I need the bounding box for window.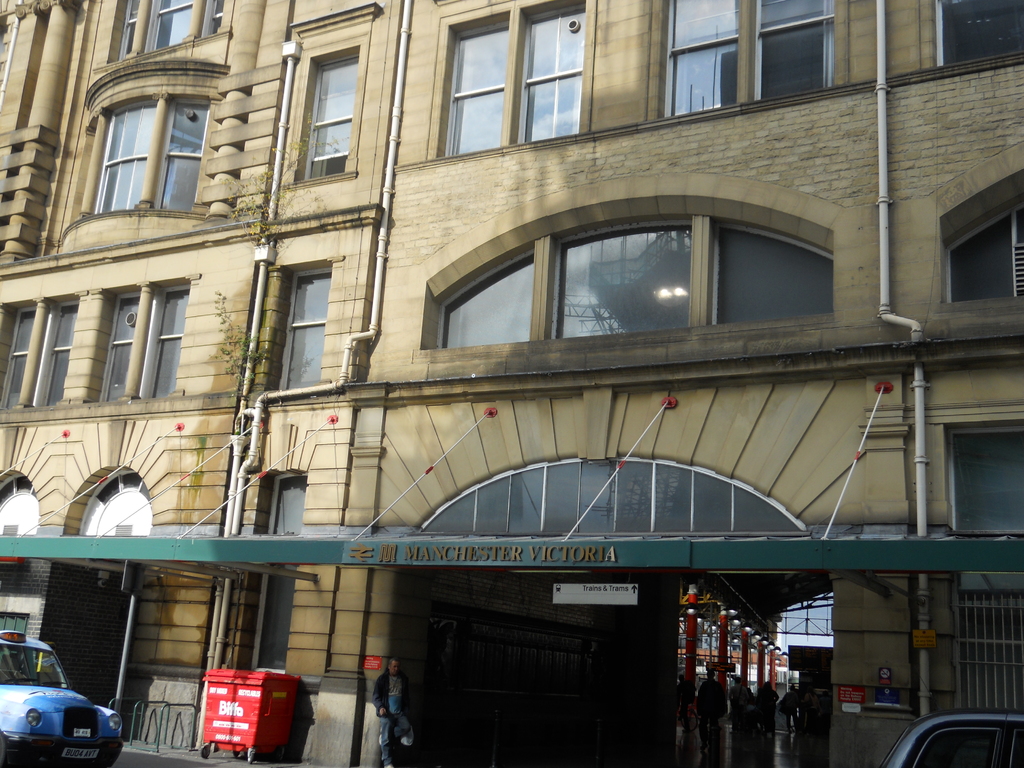
Here it is: {"x1": 948, "y1": 164, "x2": 1023, "y2": 309}.
